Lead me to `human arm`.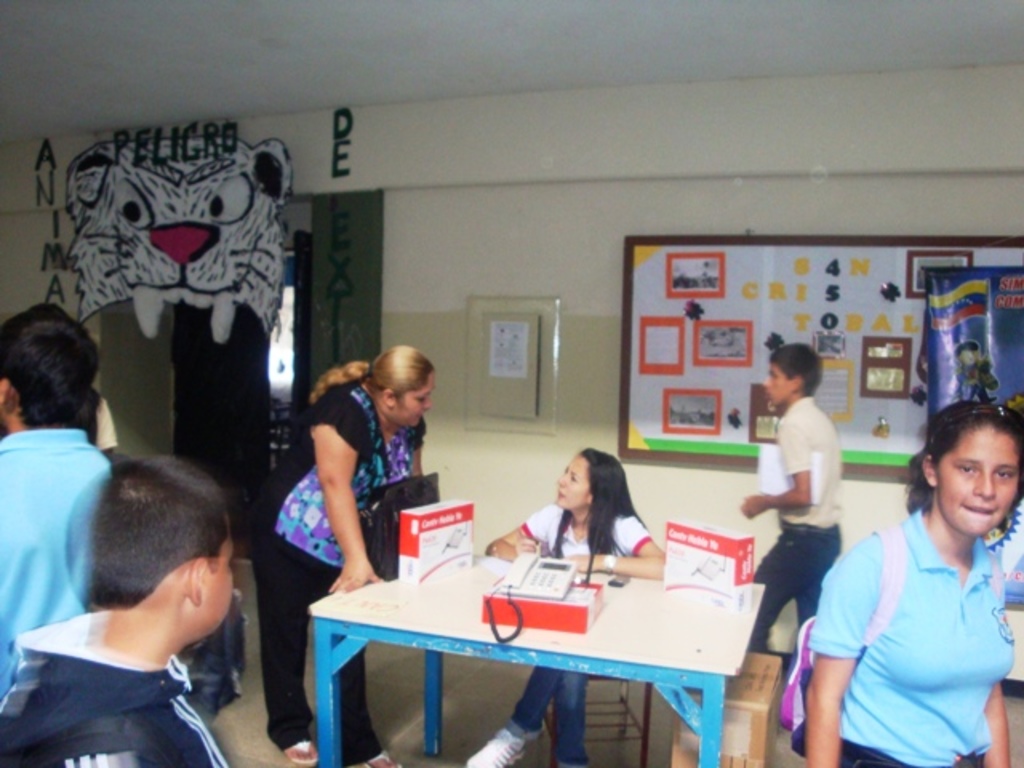
Lead to crop(274, 421, 427, 605).
